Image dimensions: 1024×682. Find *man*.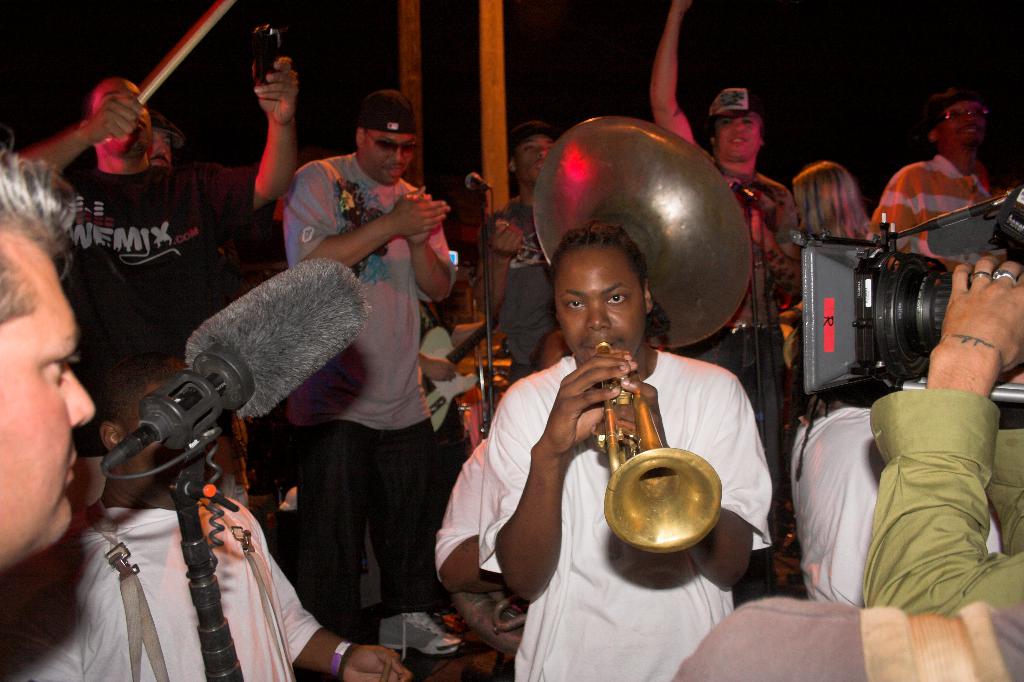
pyautogui.locateOnScreen(0, 150, 98, 587).
